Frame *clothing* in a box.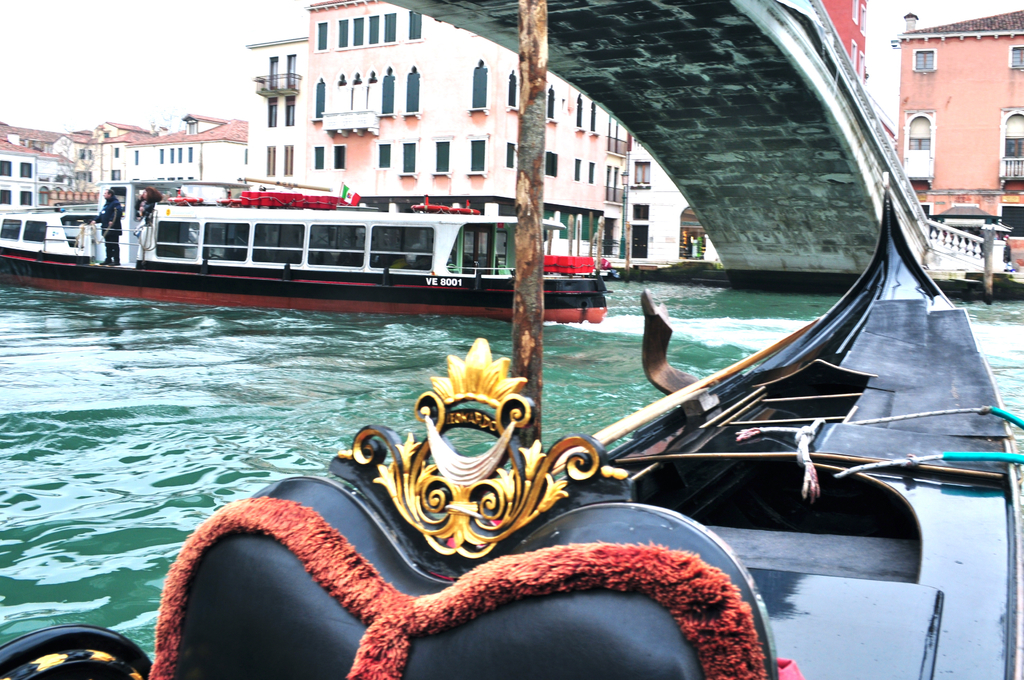
region(97, 201, 127, 268).
